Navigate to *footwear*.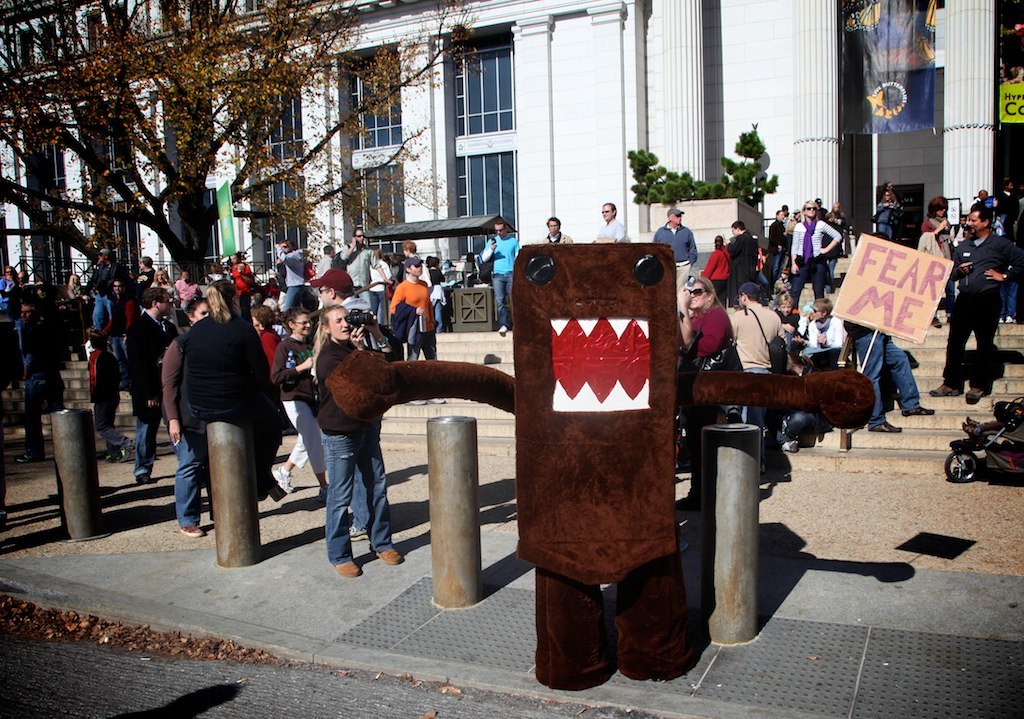
Navigation target: x1=375 y1=545 x2=404 y2=564.
